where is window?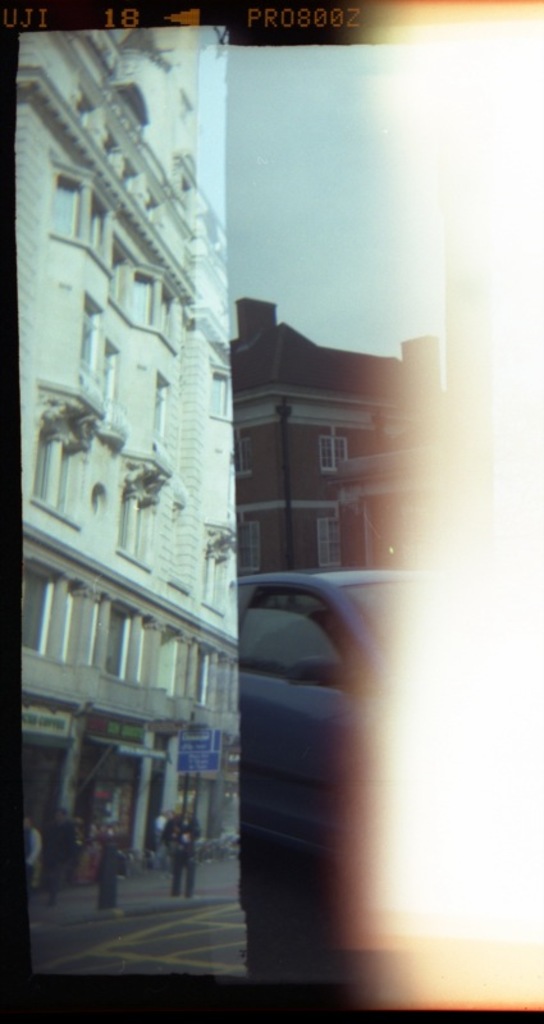
rect(47, 164, 128, 276).
